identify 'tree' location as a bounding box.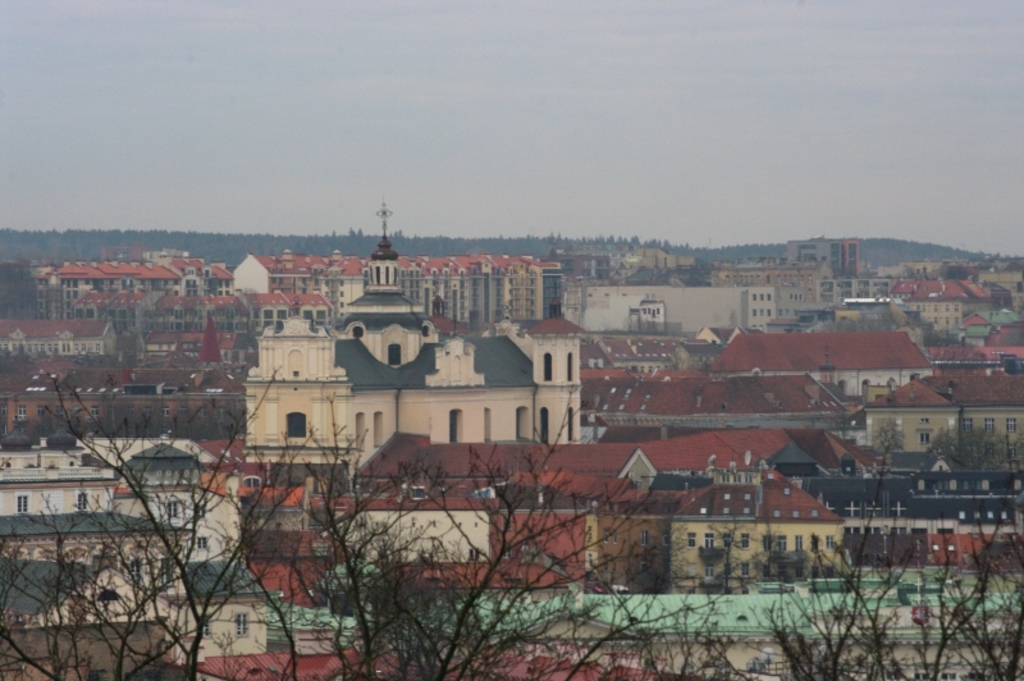
x1=0, y1=260, x2=49, y2=323.
